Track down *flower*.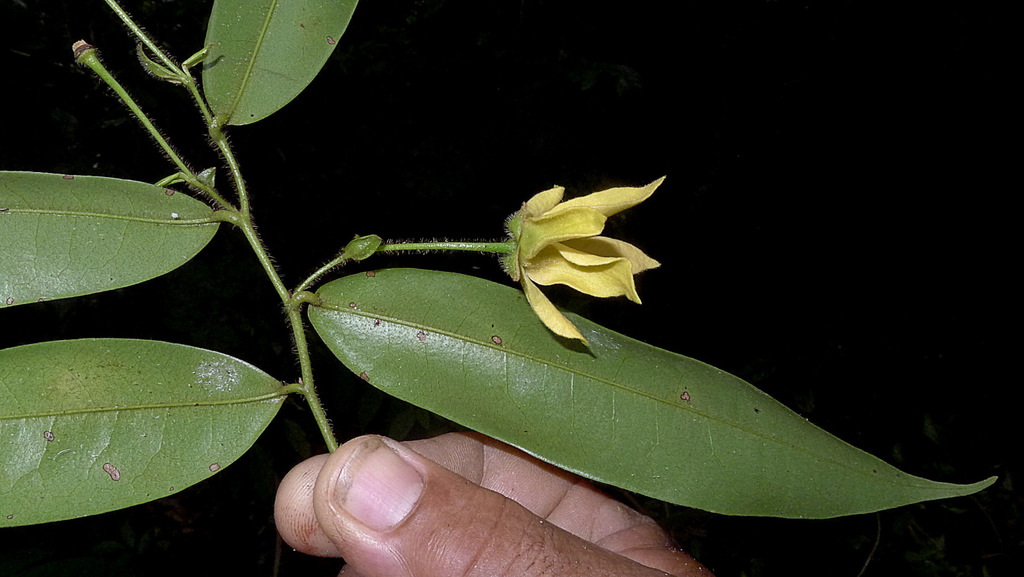
Tracked to Rect(488, 162, 670, 346).
